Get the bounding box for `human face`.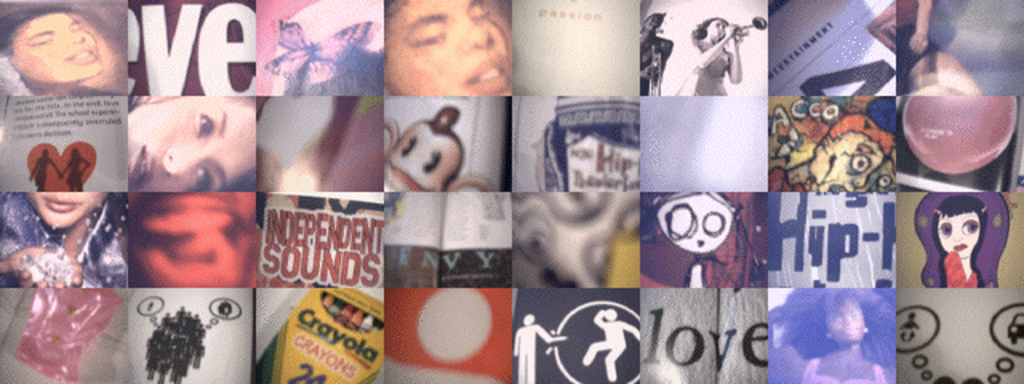
rect(819, 150, 877, 187).
